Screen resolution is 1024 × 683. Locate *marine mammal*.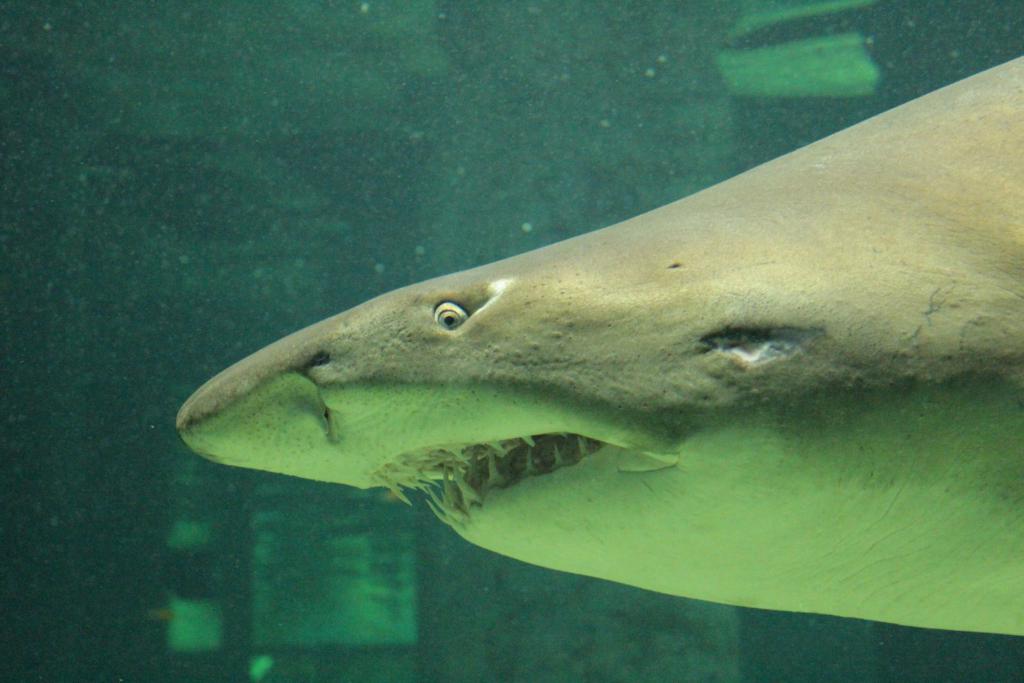
crop(171, 47, 1023, 638).
